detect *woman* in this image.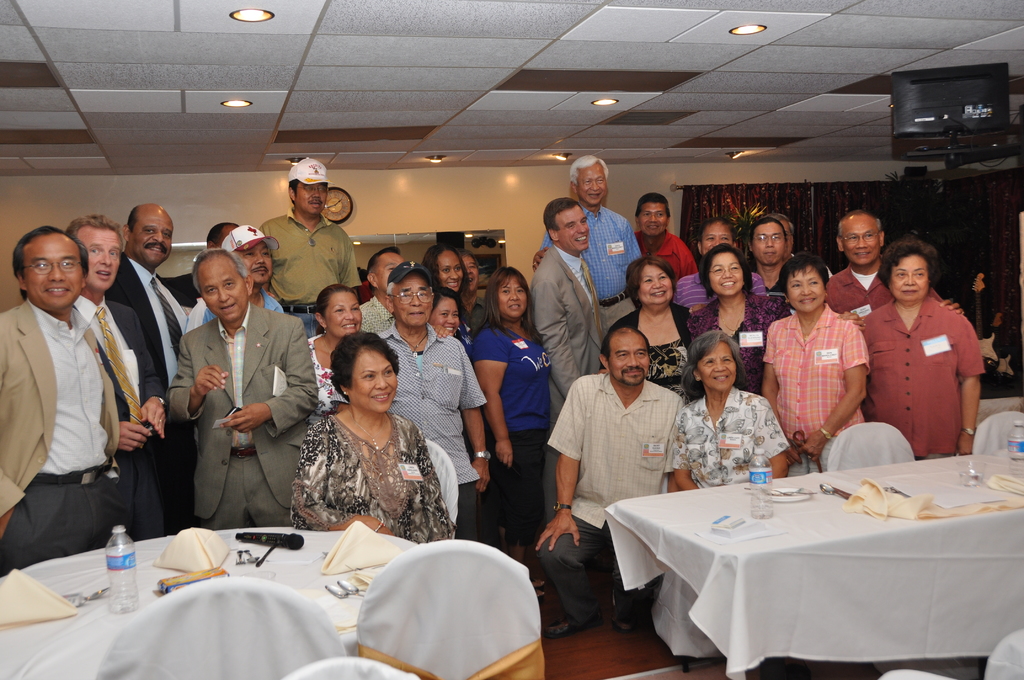
Detection: <box>289,322,449,560</box>.
